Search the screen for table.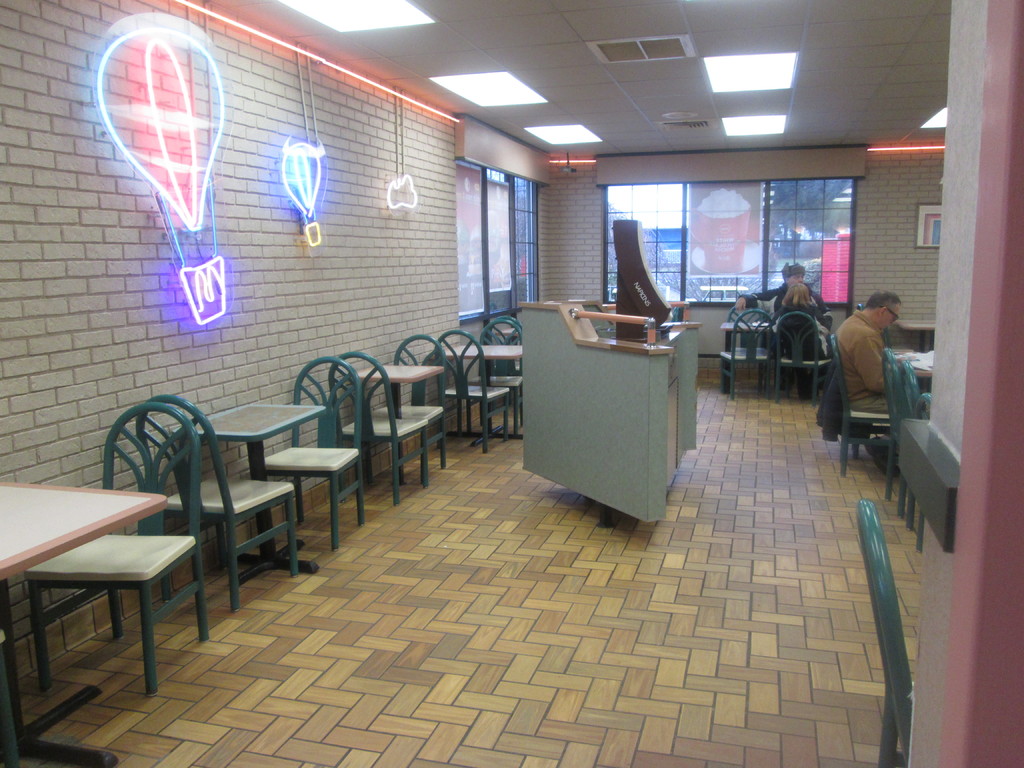
Found at 723, 317, 829, 397.
